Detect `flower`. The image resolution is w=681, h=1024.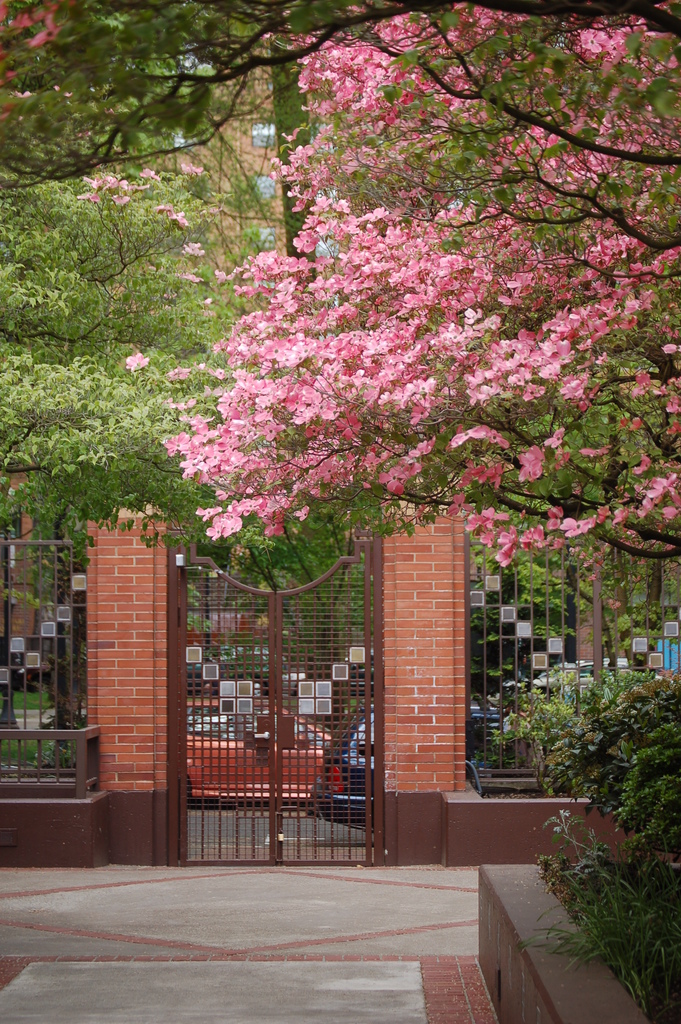
locate(179, 159, 208, 176).
